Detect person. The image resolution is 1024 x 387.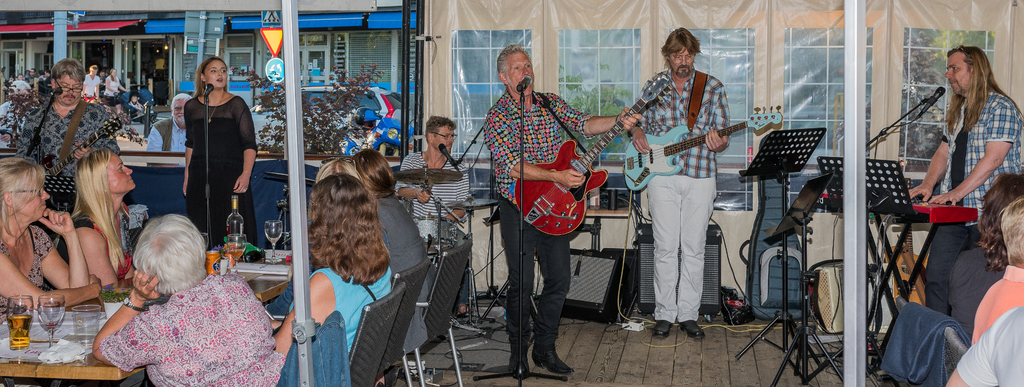
bbox=(348, 147, 429, 279).
